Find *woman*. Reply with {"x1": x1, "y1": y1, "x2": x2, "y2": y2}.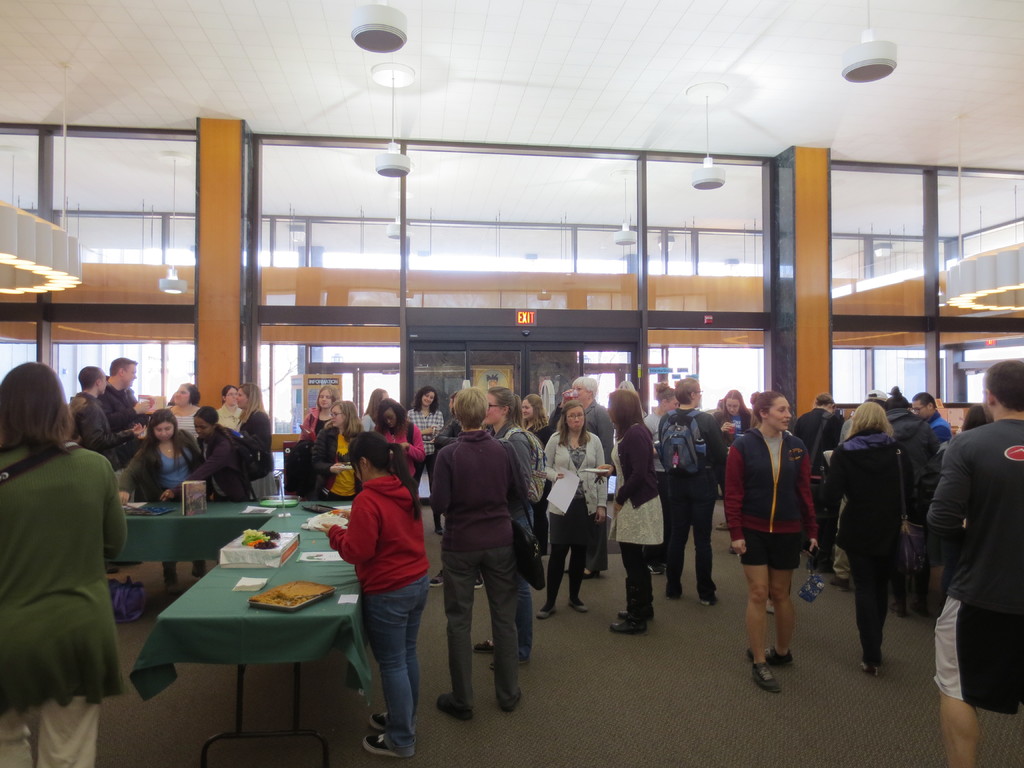
{"x1": 134, "y1": 412, "x2": 210, "y2": 590}.
